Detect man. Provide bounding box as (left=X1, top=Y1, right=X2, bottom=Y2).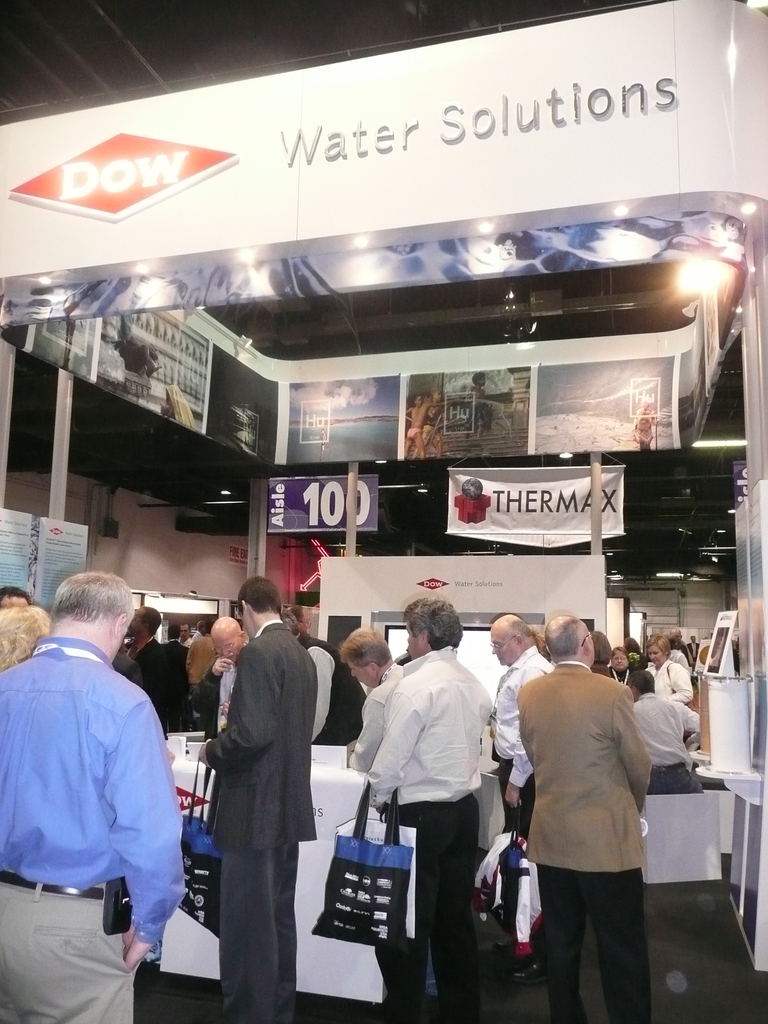
(left=0, top=585, right=35, bottom=609).
